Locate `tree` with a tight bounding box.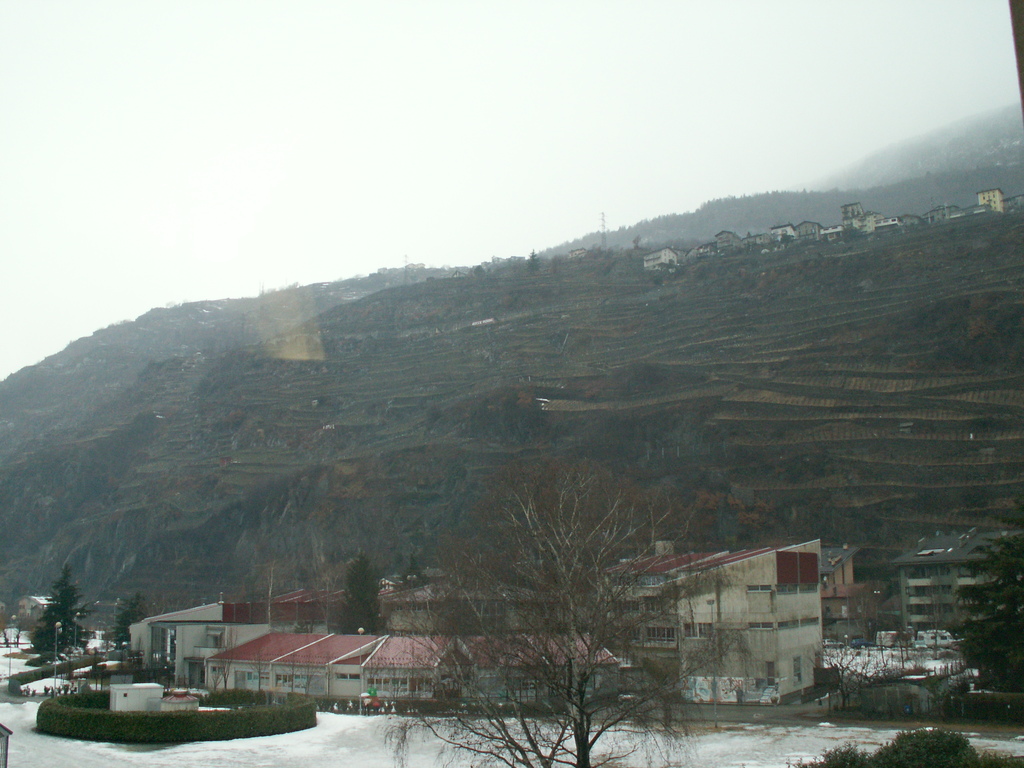
select_region(27, 570, 93, 668).
